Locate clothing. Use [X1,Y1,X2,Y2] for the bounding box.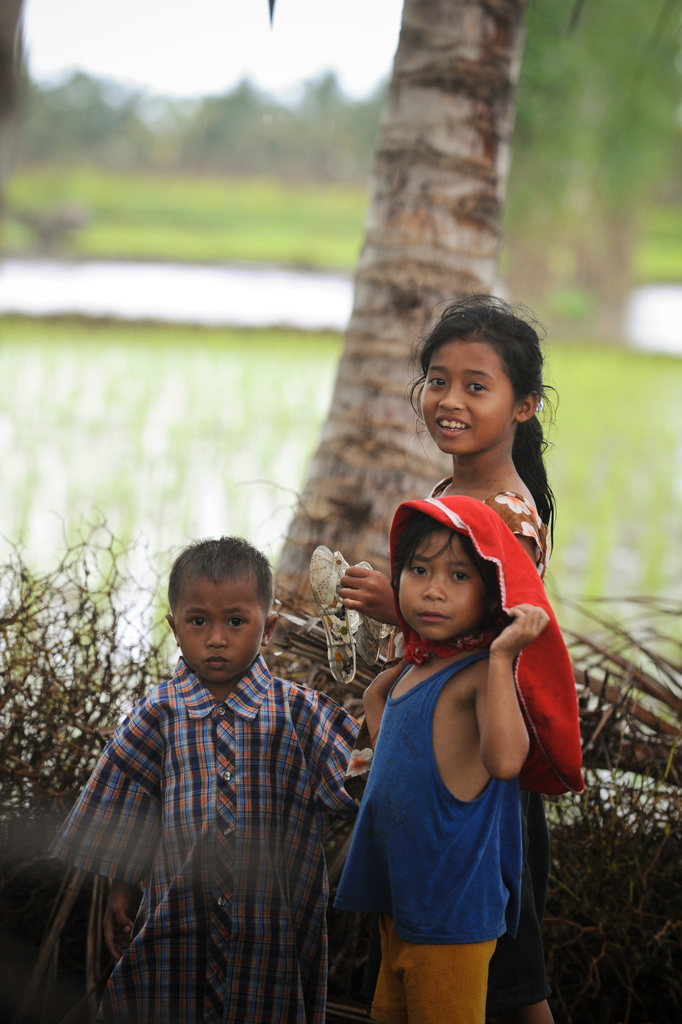
[37,659,366,1023].
